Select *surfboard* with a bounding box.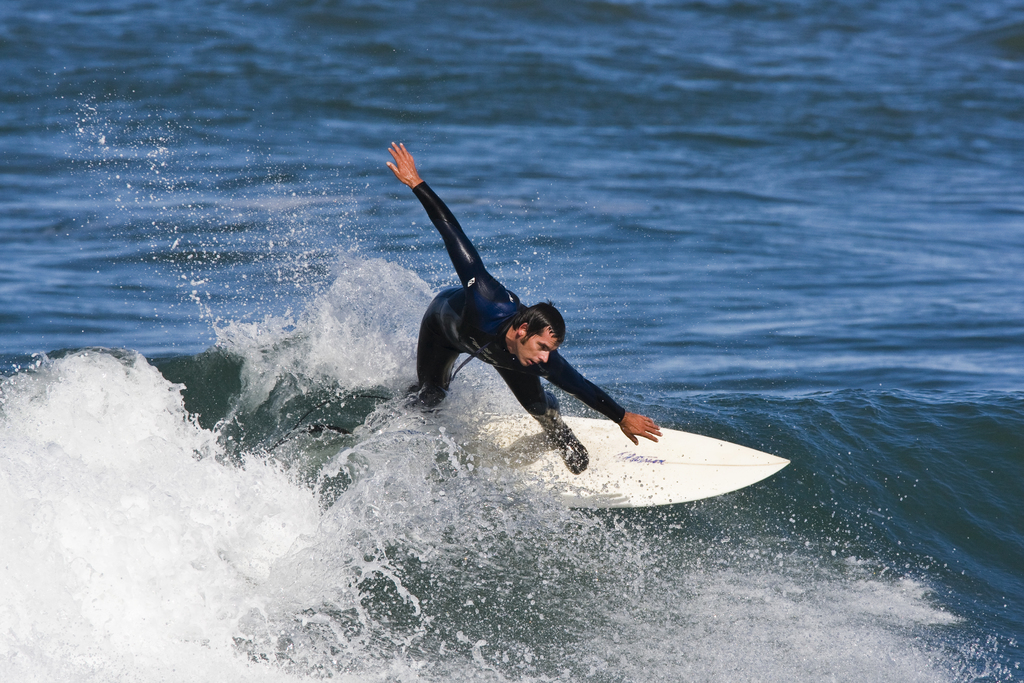
BBox(436, 411, 794, 509).
